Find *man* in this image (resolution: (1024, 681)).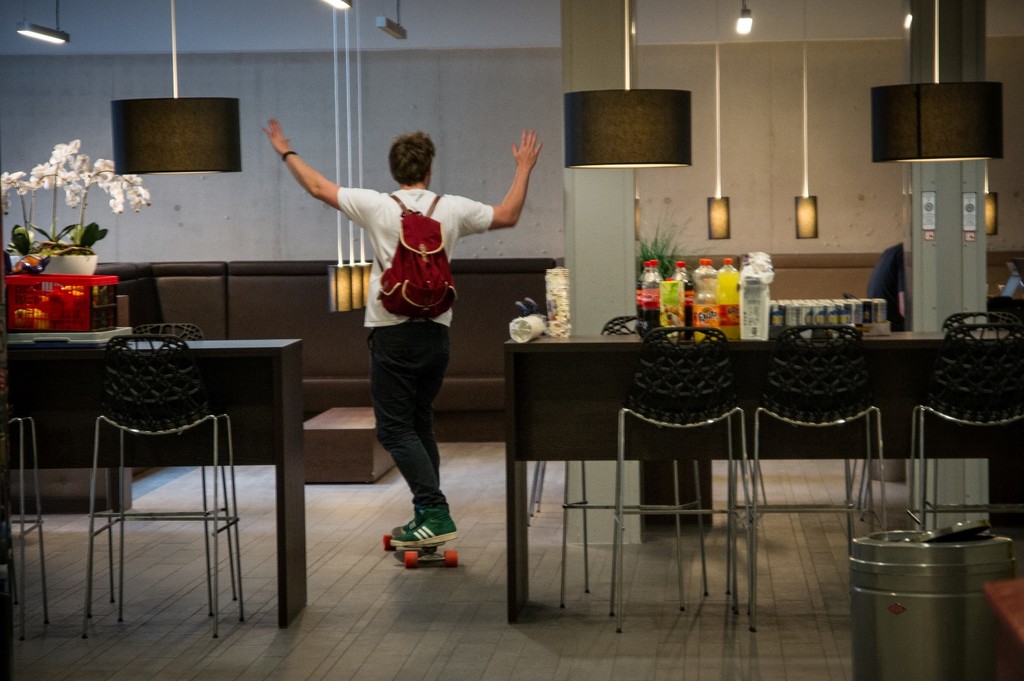
bbox=[263, 118, 543, 549].
